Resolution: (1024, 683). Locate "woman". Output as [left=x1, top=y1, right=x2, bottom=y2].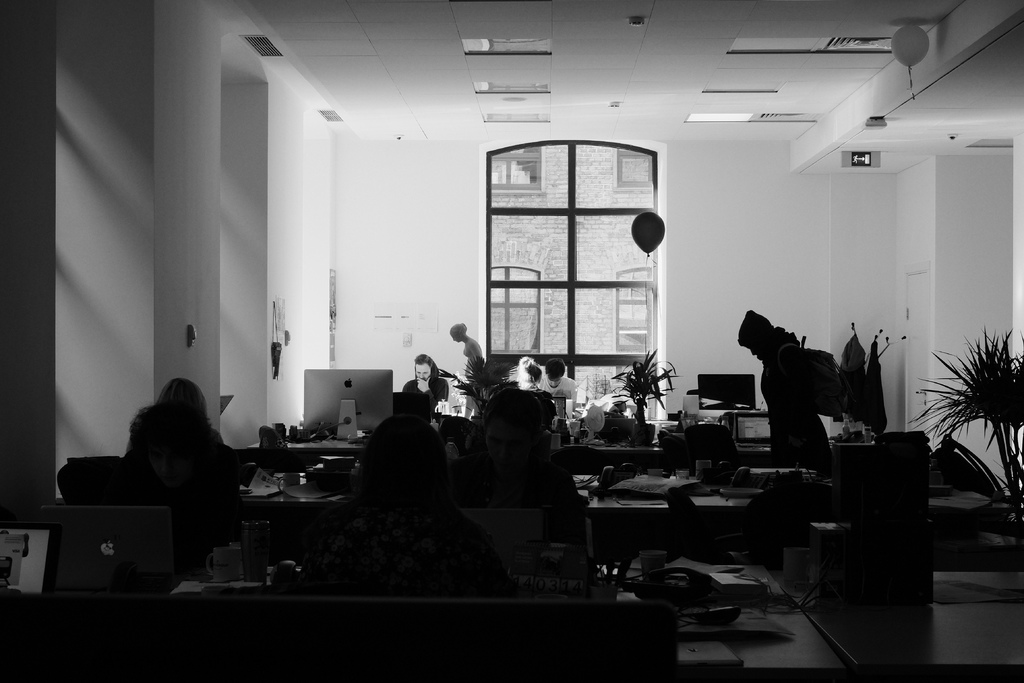
[left=445, top=389, right=584, bottom=562].
